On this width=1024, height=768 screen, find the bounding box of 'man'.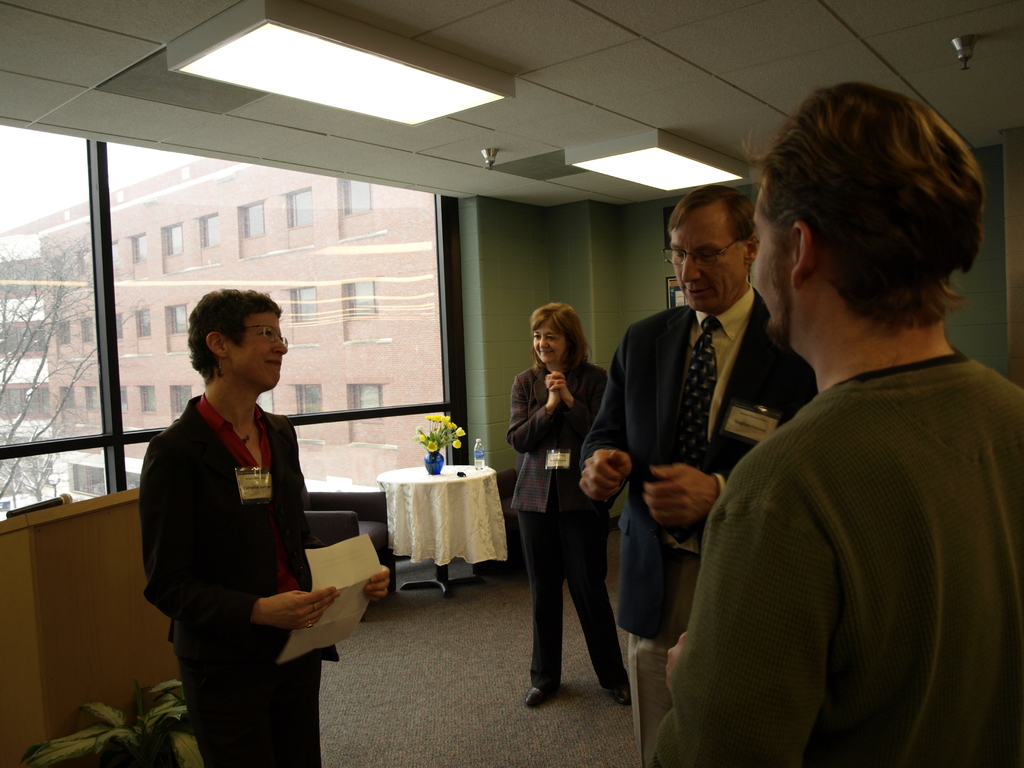
Bounding box: 578/186/829/767.
